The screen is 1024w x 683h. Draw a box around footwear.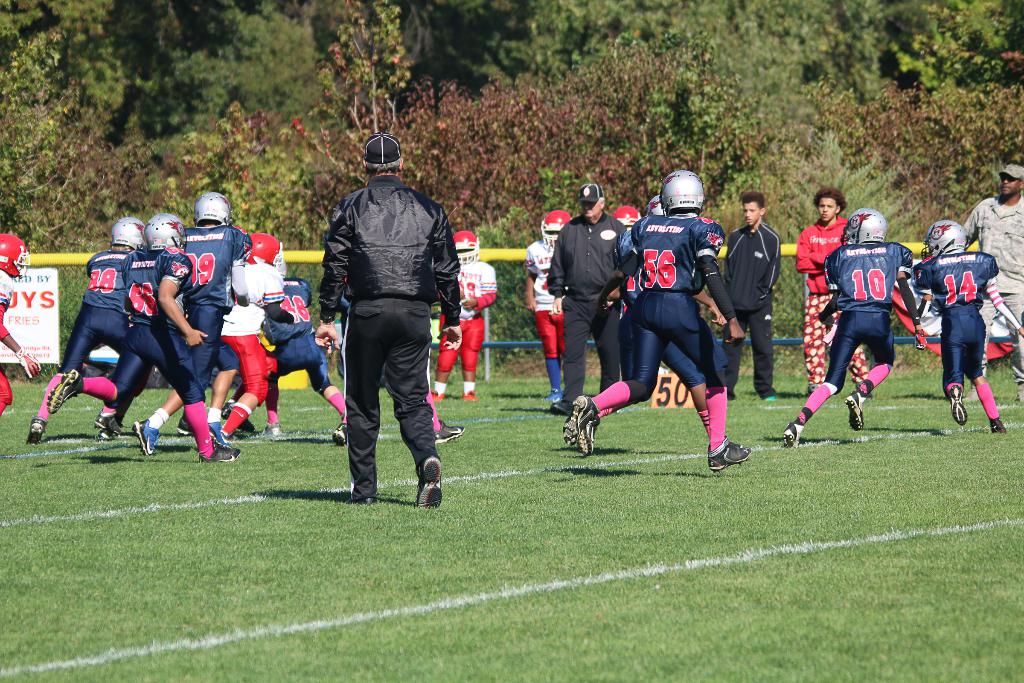
[436,418,467,446].
